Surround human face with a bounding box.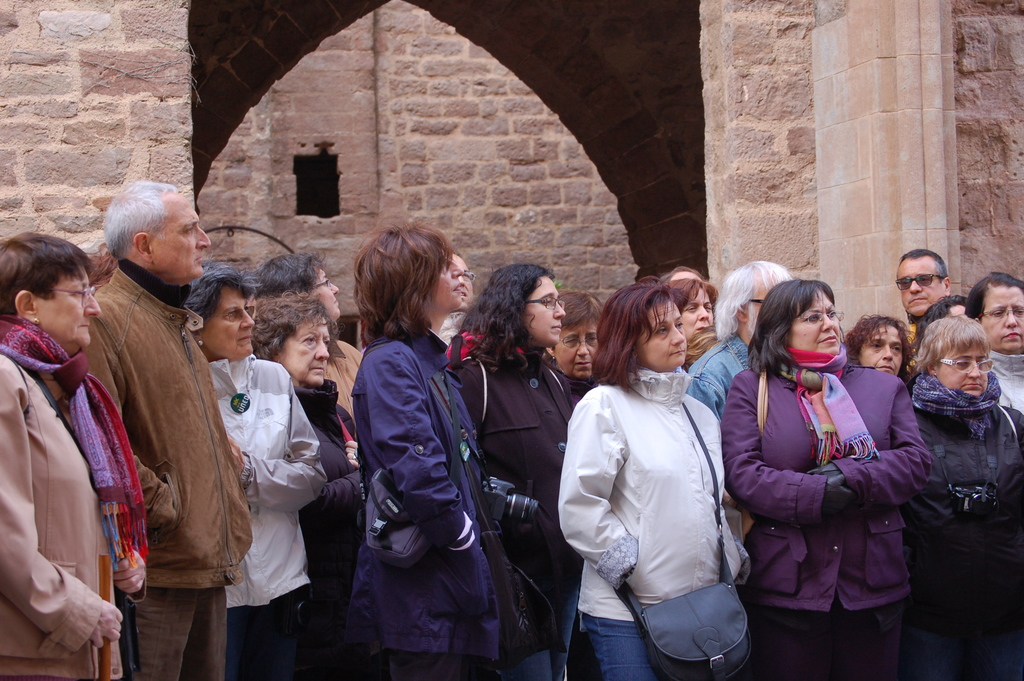
682,286,714,343.
